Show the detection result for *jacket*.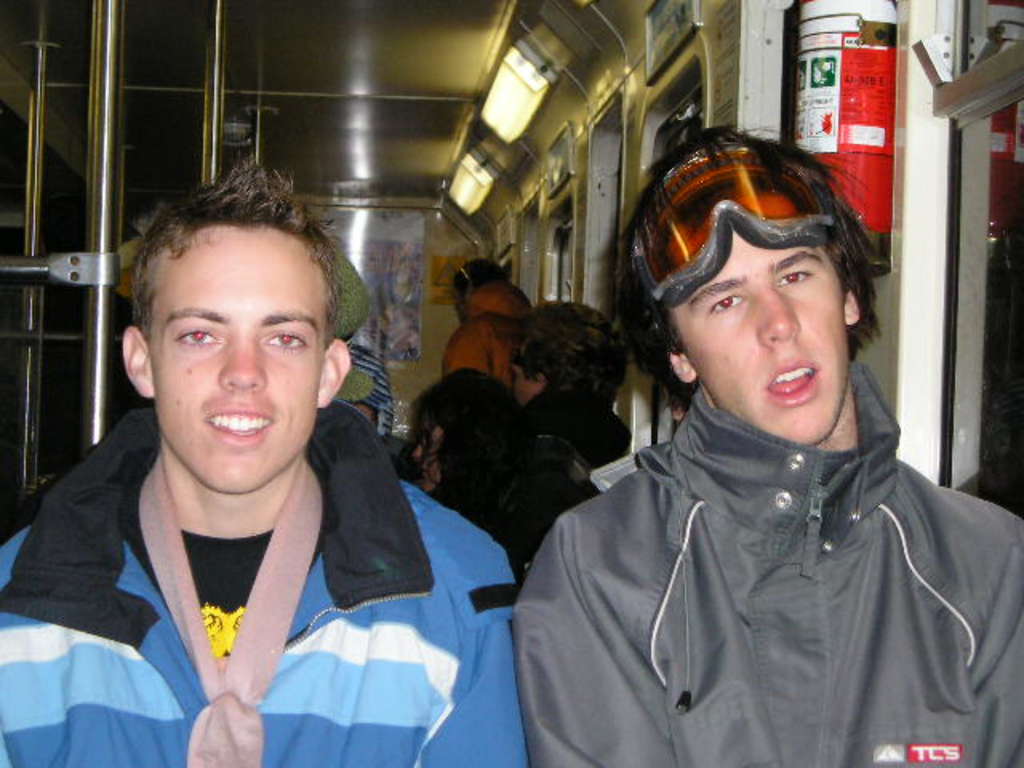
526:365:1022:766.
